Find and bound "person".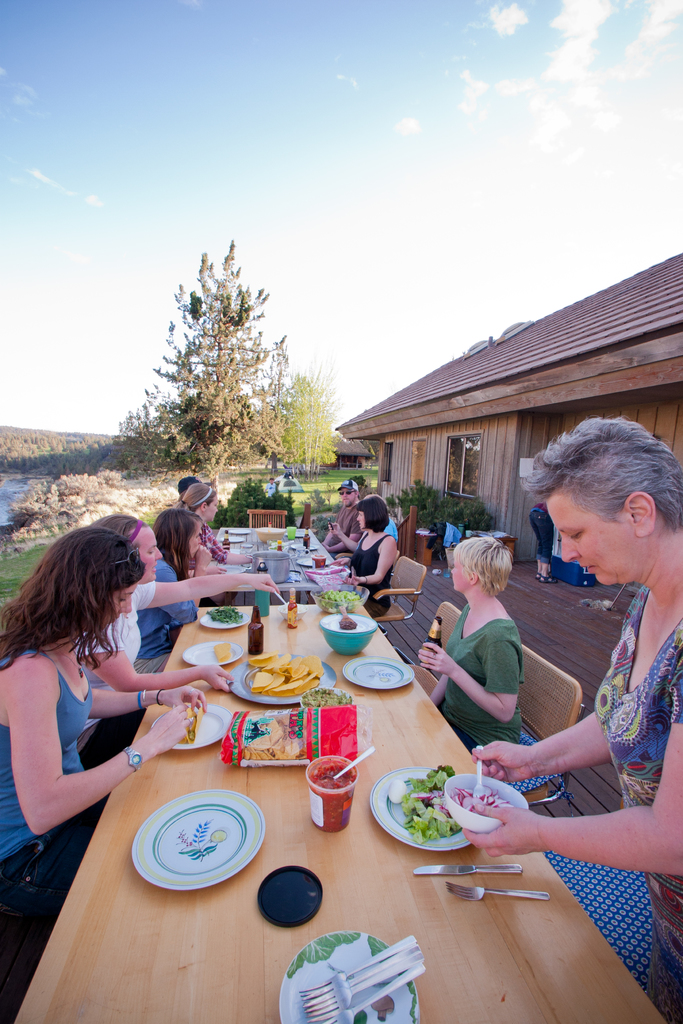
Bound: bbox=(338, 496, 396, 612).
